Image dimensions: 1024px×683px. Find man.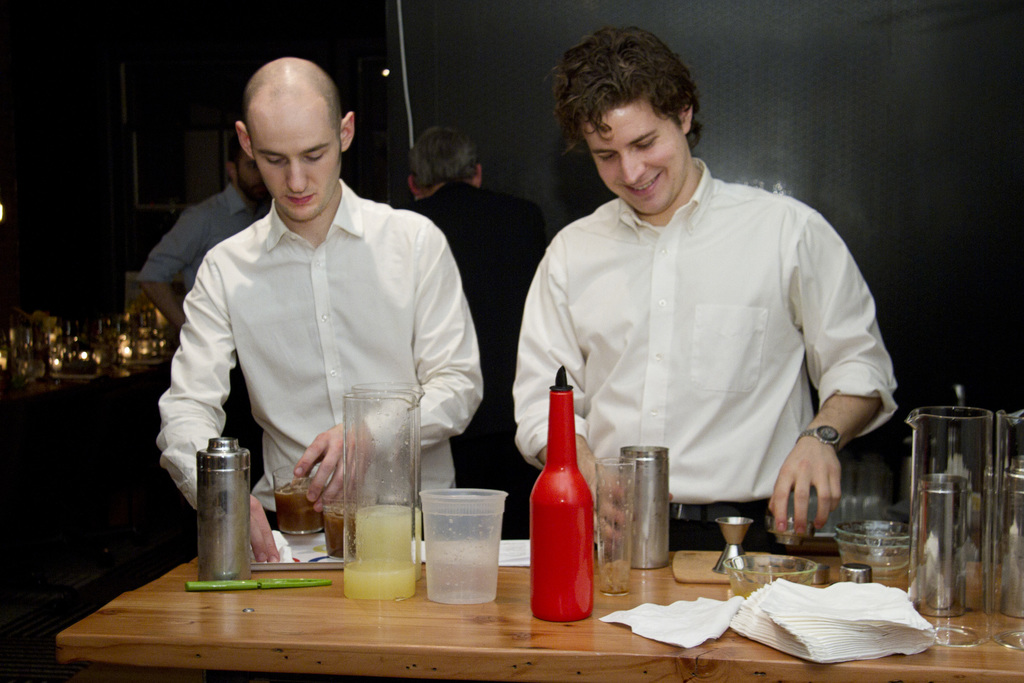
150, 51, 492, 582.
